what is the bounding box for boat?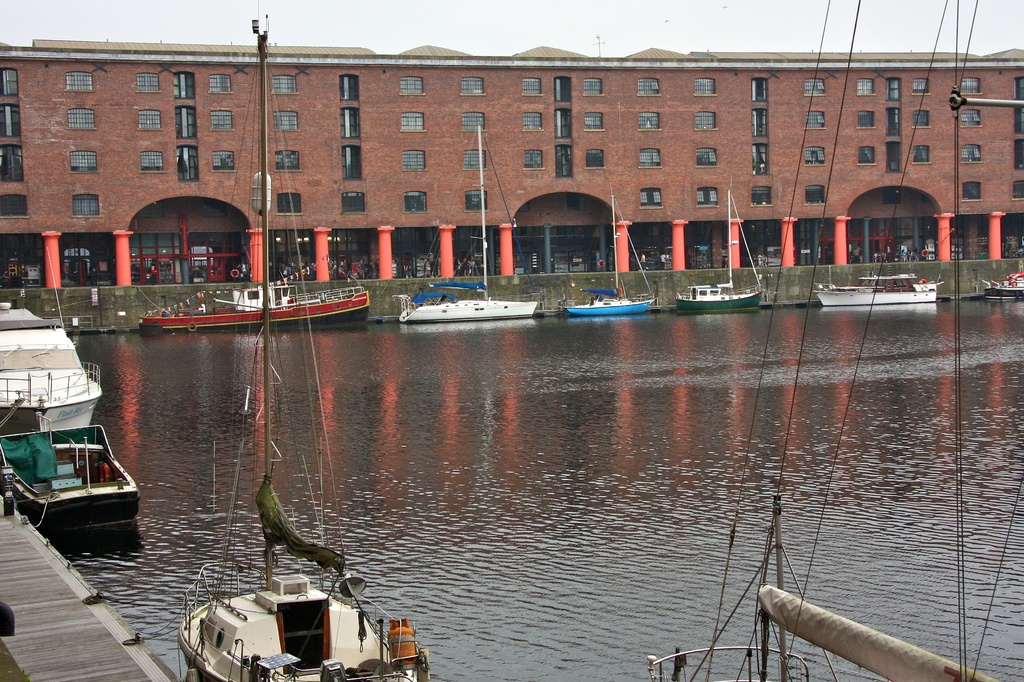
box(810, 271, 942, 305).
